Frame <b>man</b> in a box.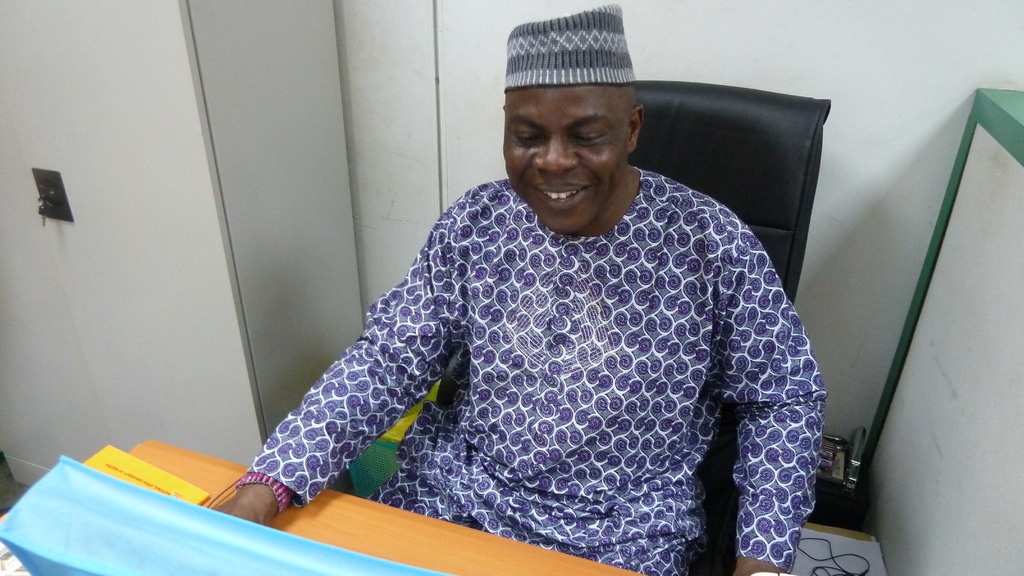
<region>210, 4, 830, 575</region>.
